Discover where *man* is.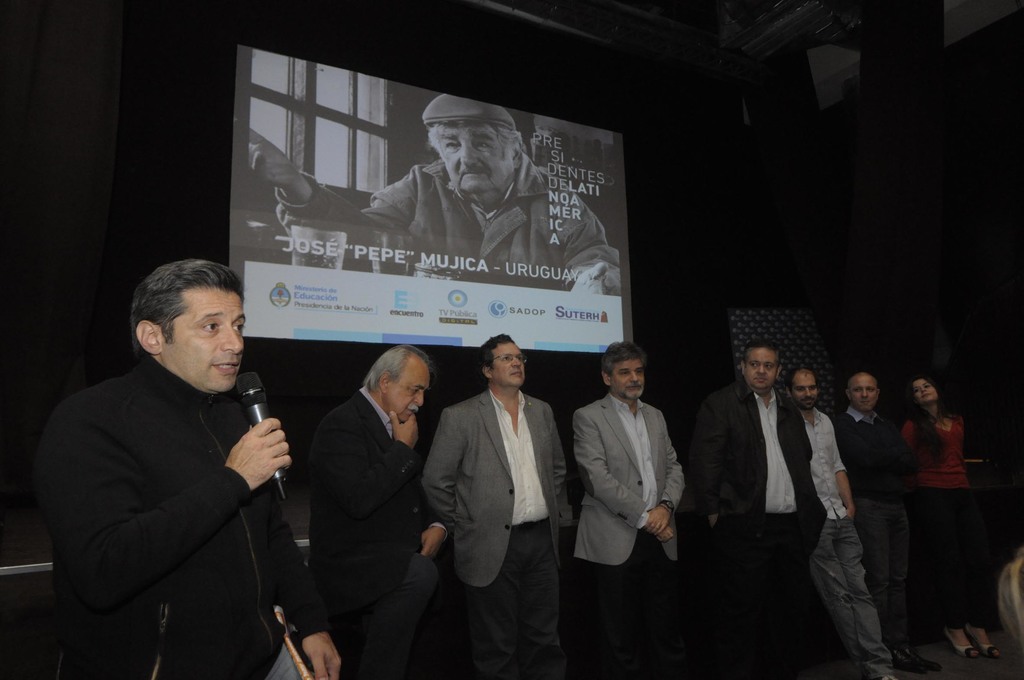
Discovered at [x1=695, y1=338, x2=828, y2=679].
